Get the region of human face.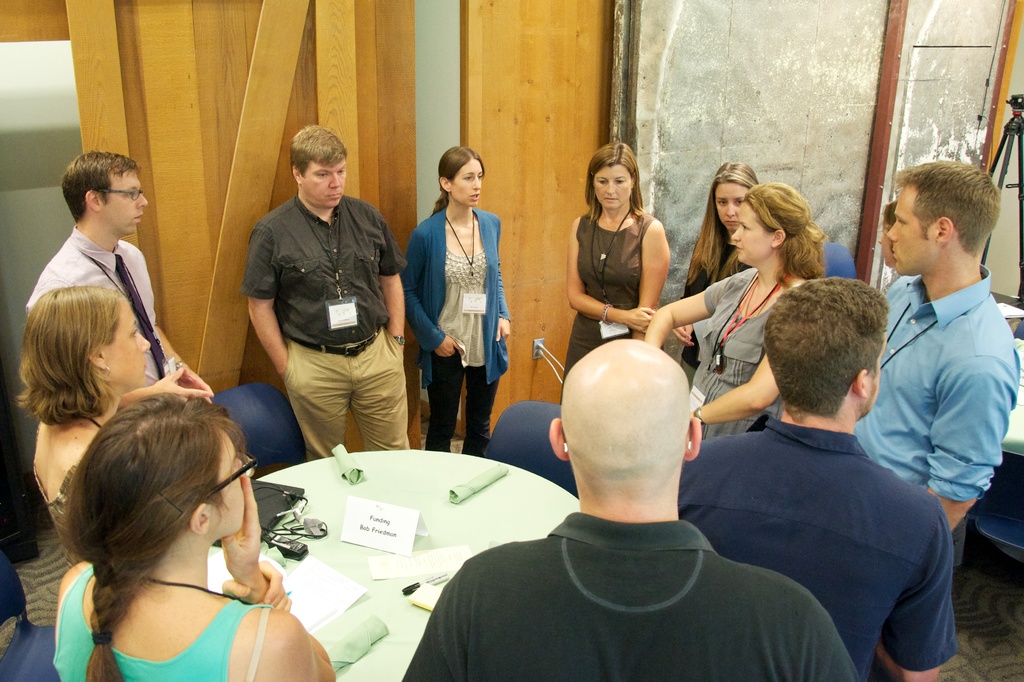
bbox(714, 182, 748, 230).
